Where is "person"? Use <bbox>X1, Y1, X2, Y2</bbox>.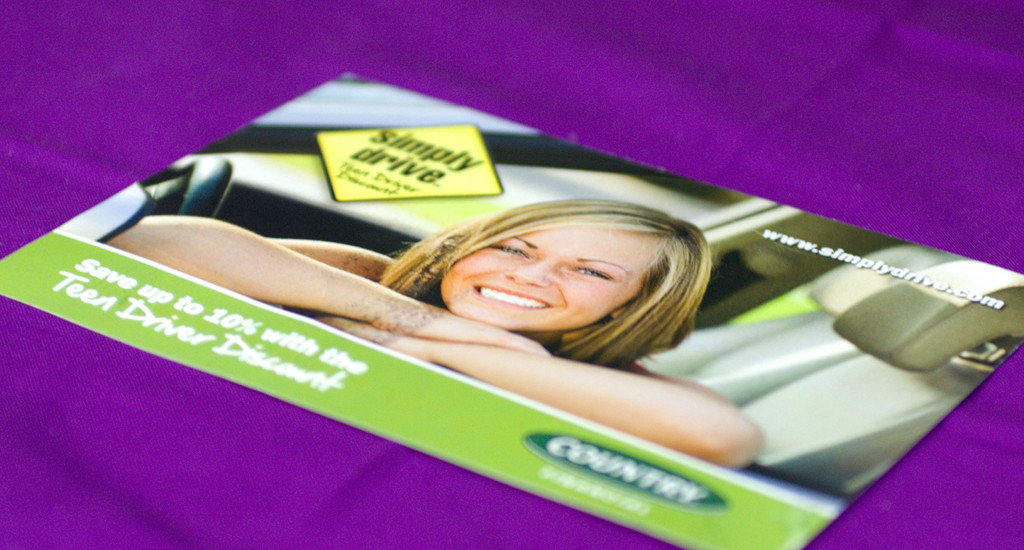
<bbox>103, 199, 770, 473</bbox>.
